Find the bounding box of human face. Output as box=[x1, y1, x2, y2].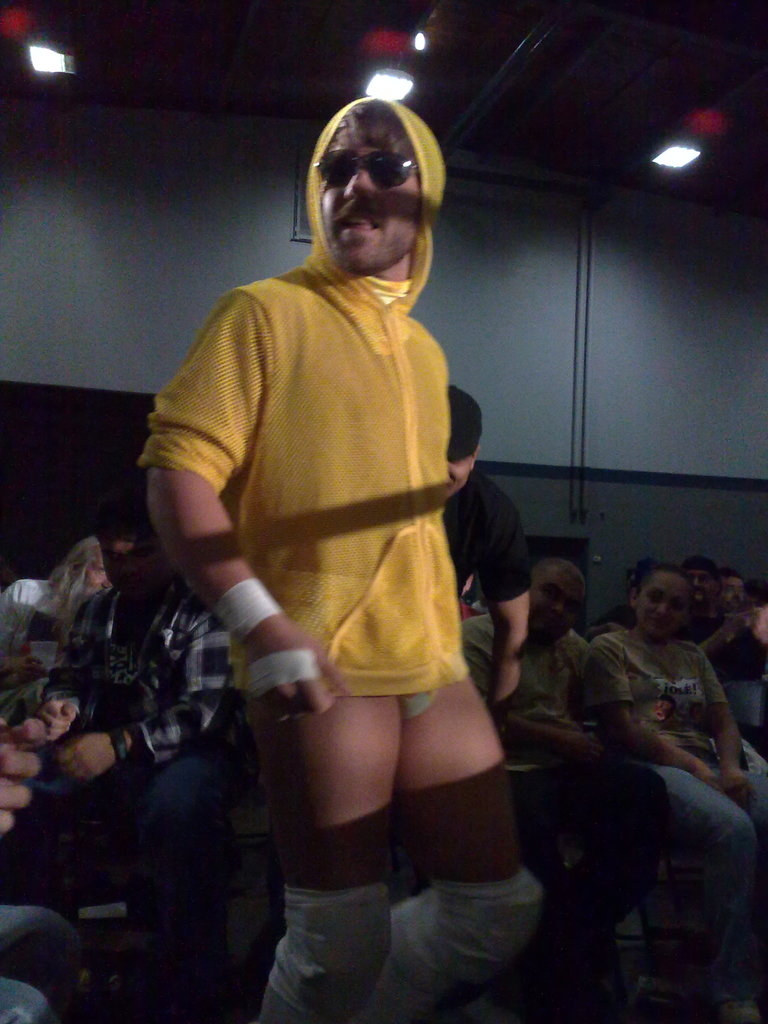
box=[693, 567, 712, 607].
